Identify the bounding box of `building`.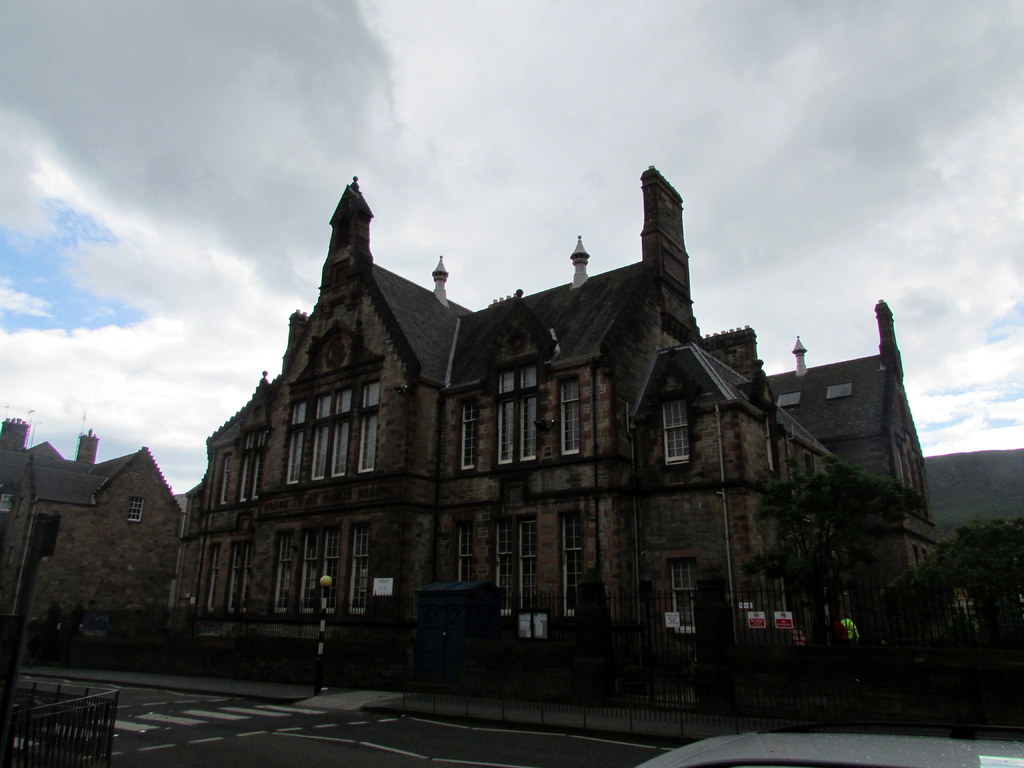
bbox=[0, 402, 182, 621].
